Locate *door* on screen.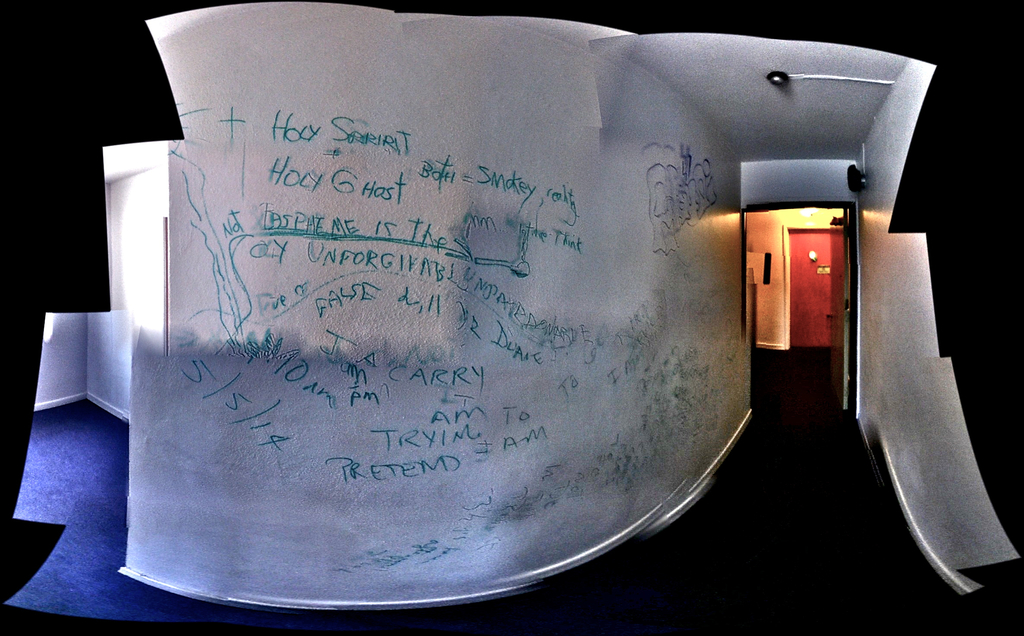
On screen at 795 211 854 354.
